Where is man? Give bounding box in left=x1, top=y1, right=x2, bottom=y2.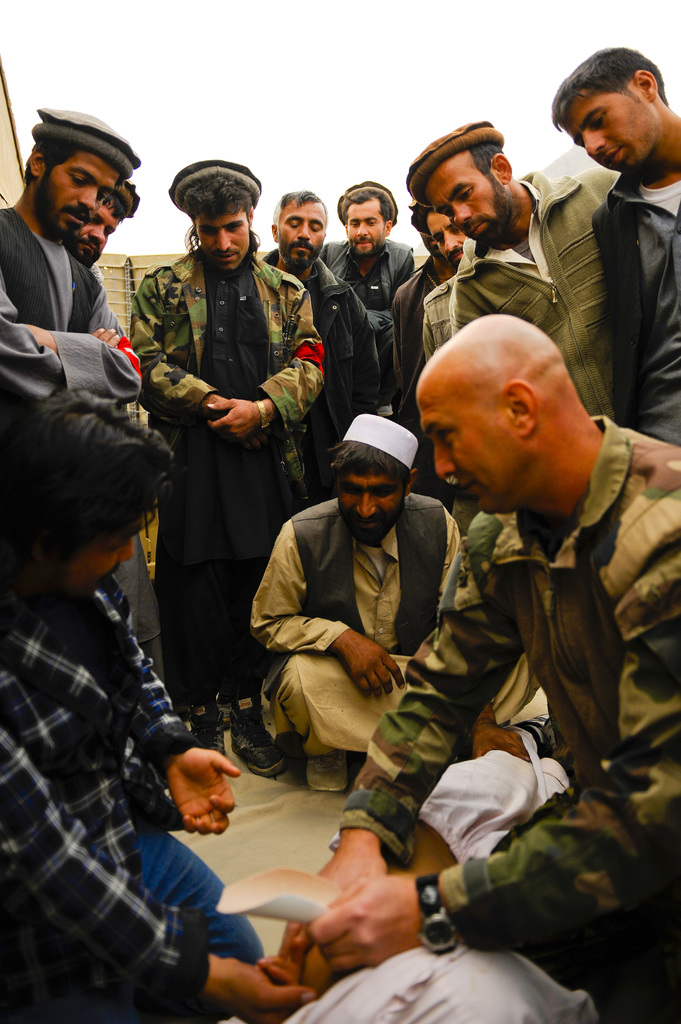
left=70, top=170, right=139, bottom=271.
